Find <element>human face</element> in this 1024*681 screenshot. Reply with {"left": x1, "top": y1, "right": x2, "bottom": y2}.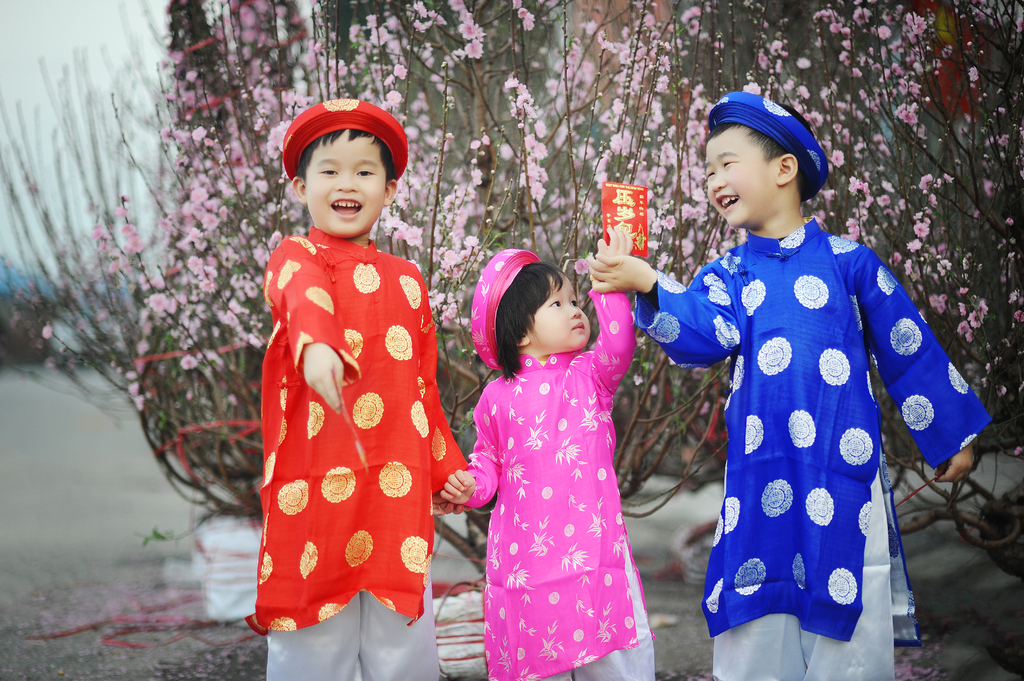
{"left": 705, "top": 137, "right": 778, "bottom": 232}.
